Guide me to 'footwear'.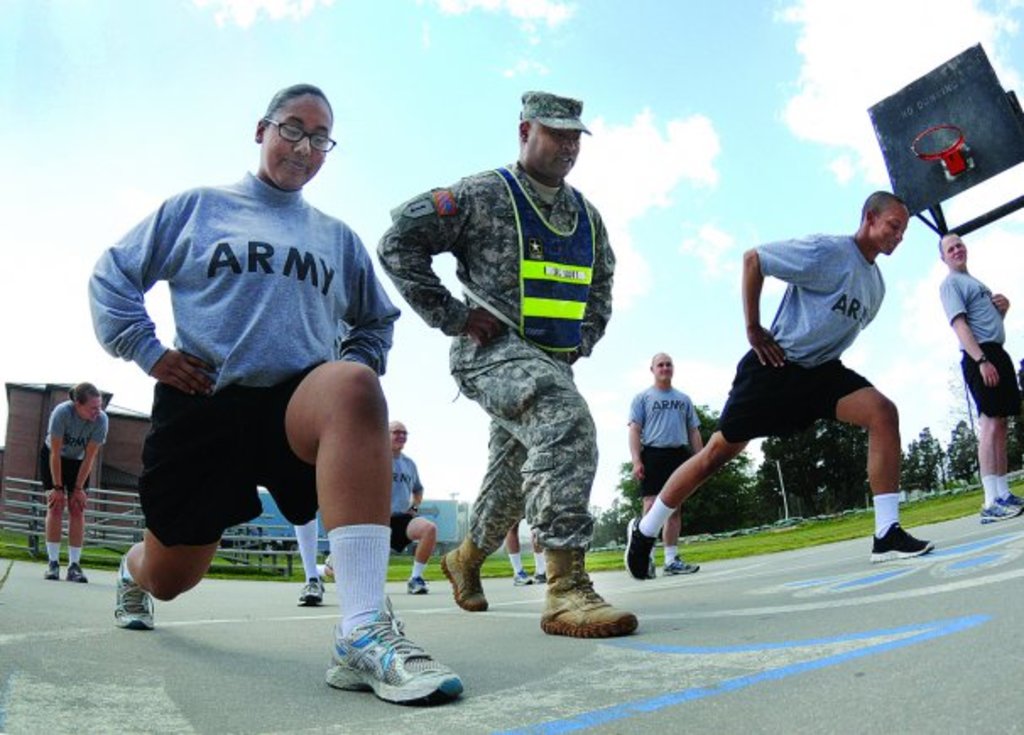
Guidance: <region>870, 520, 933, 559</region>.
